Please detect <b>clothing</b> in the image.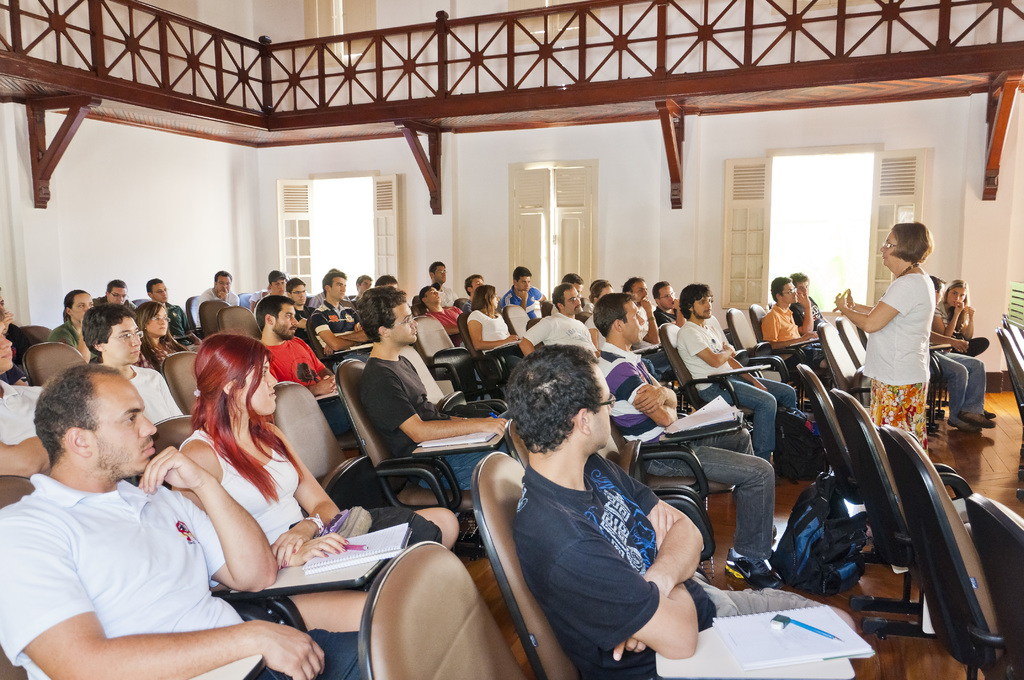
<box>421,305,467,332</box>.
